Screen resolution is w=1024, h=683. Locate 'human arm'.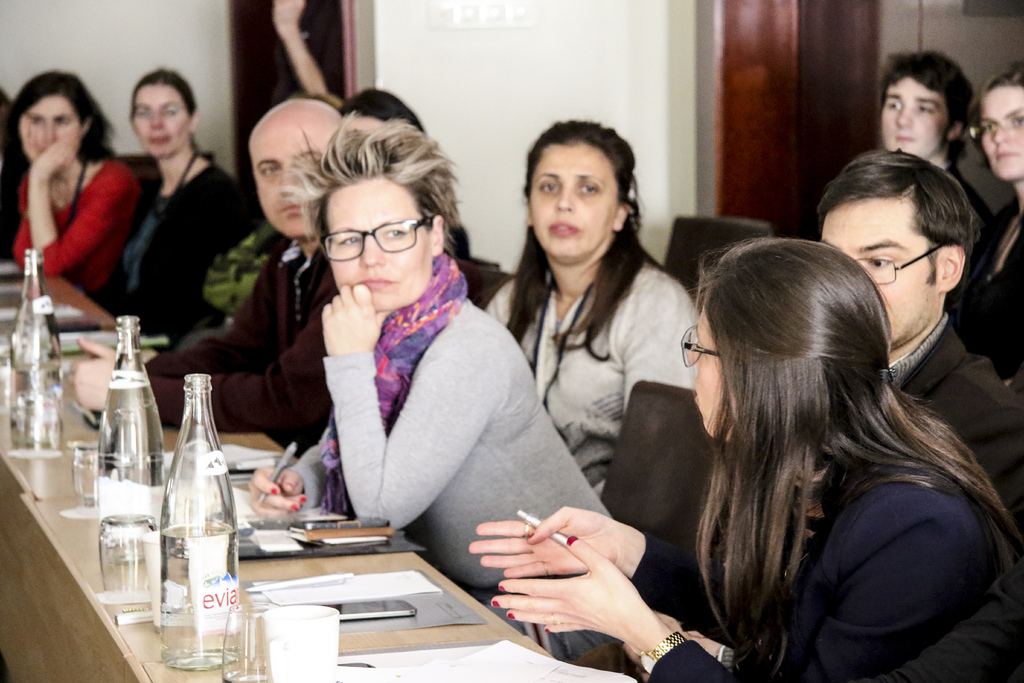
(x1=274, y1=0, x2=317, y2=86).
